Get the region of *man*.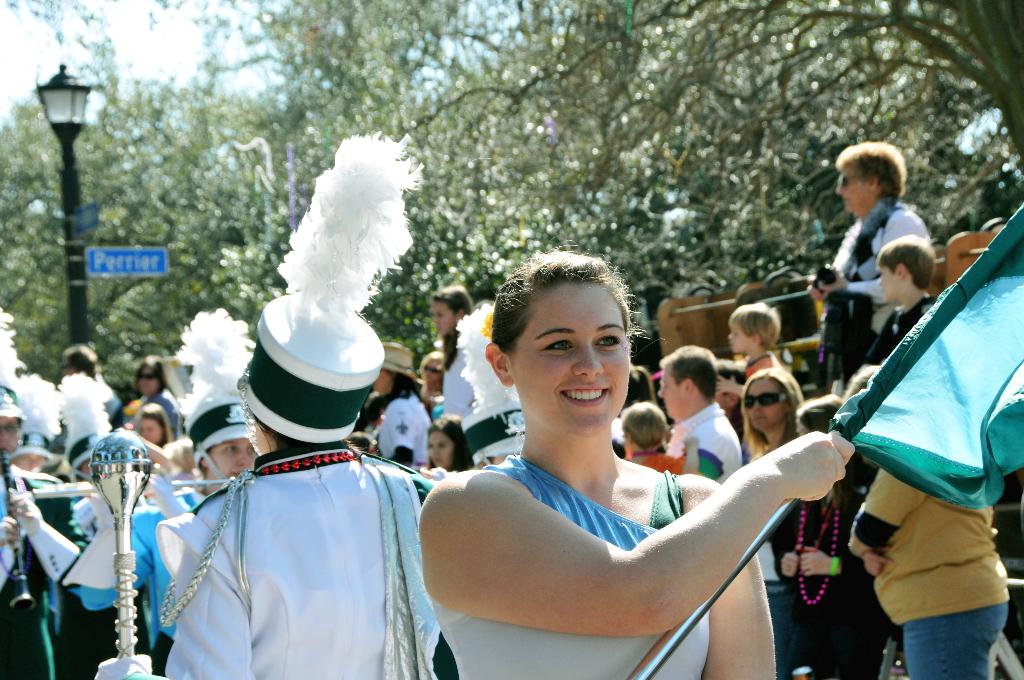
6,430,52,471.
